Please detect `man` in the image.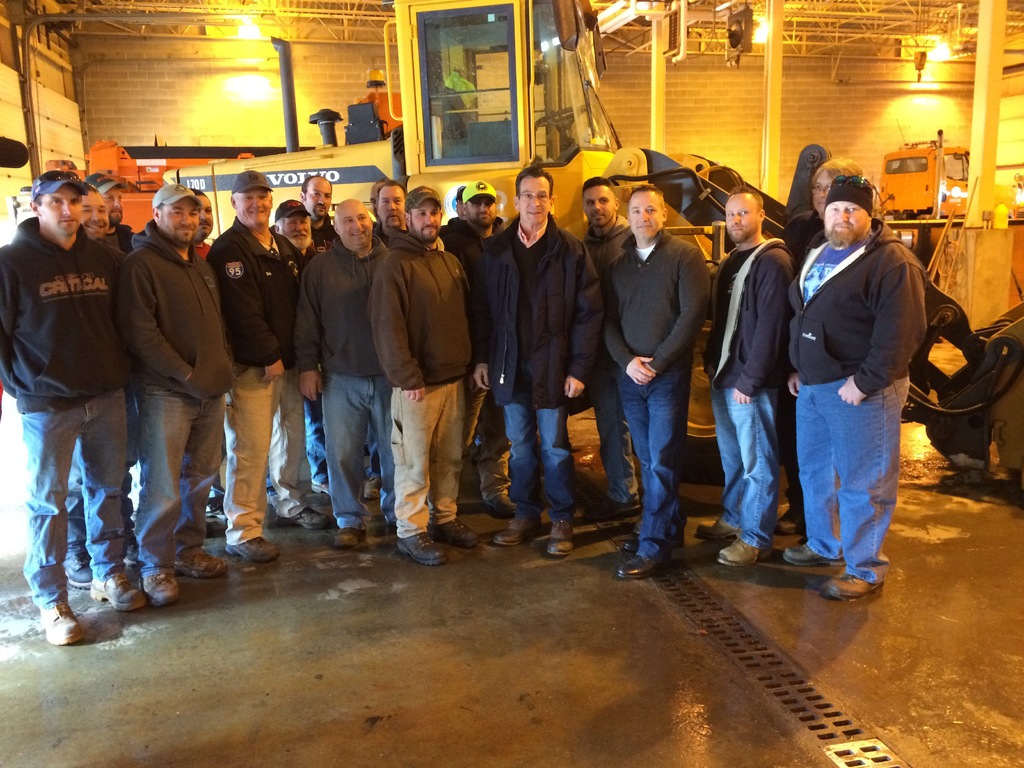
x1=112, y1=173, x2=234, y2=605.
